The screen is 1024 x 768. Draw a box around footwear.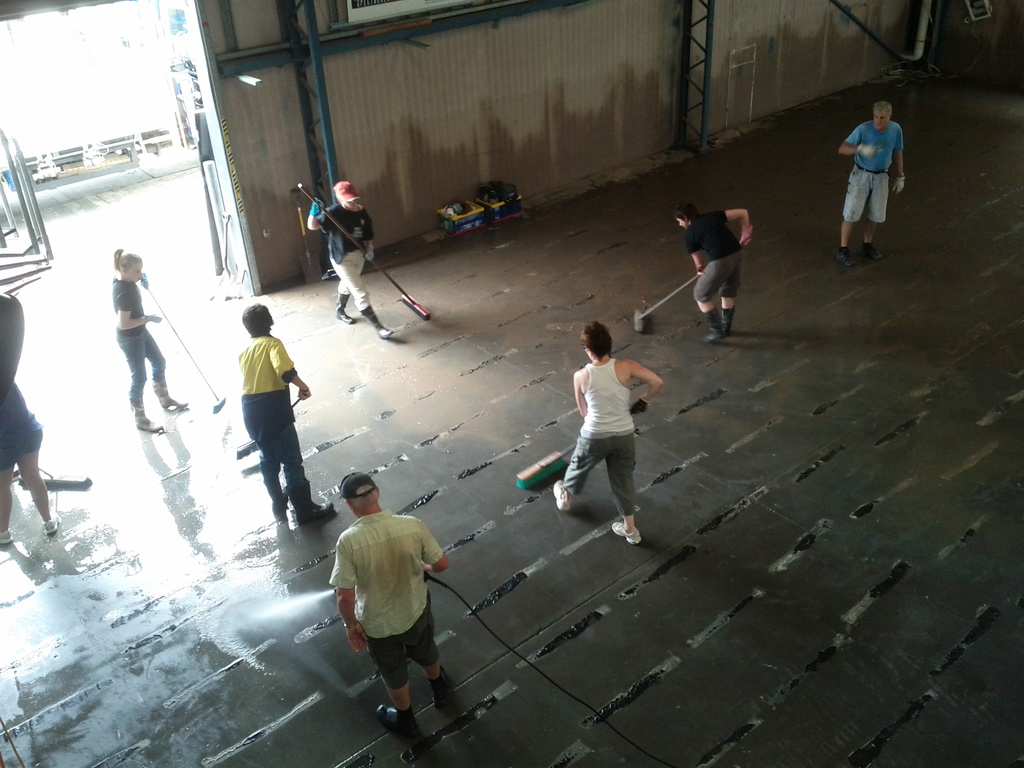
[550, 476, 573, 511].
